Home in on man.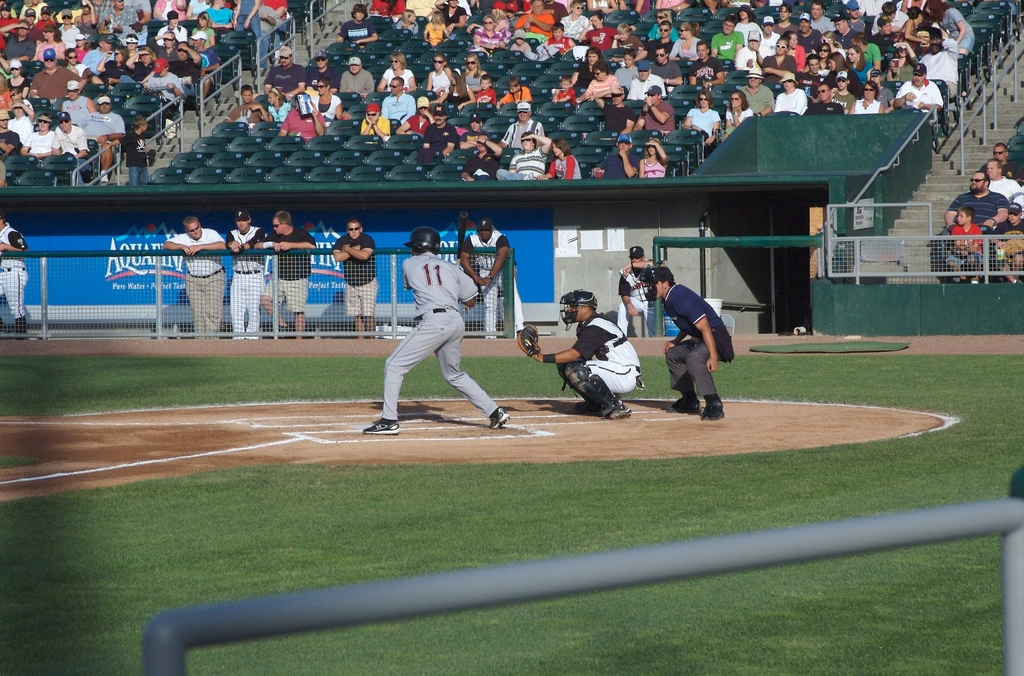
Homed in at left=642, top=84, right=685, bottom=128.
